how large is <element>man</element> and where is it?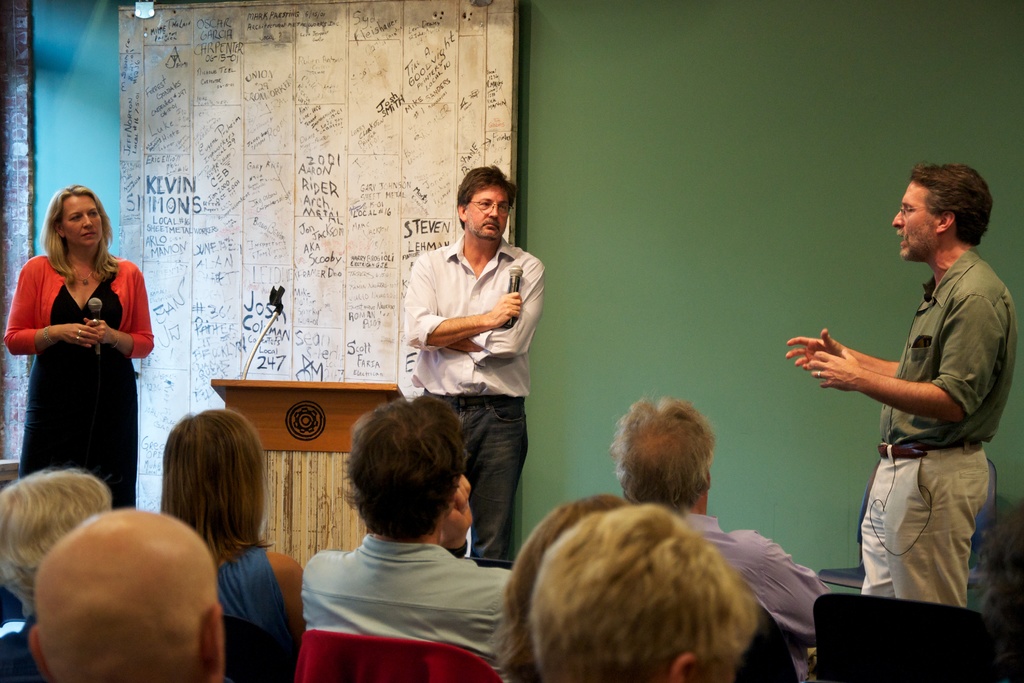
Bounding box: 403, 164, 545, 568.
